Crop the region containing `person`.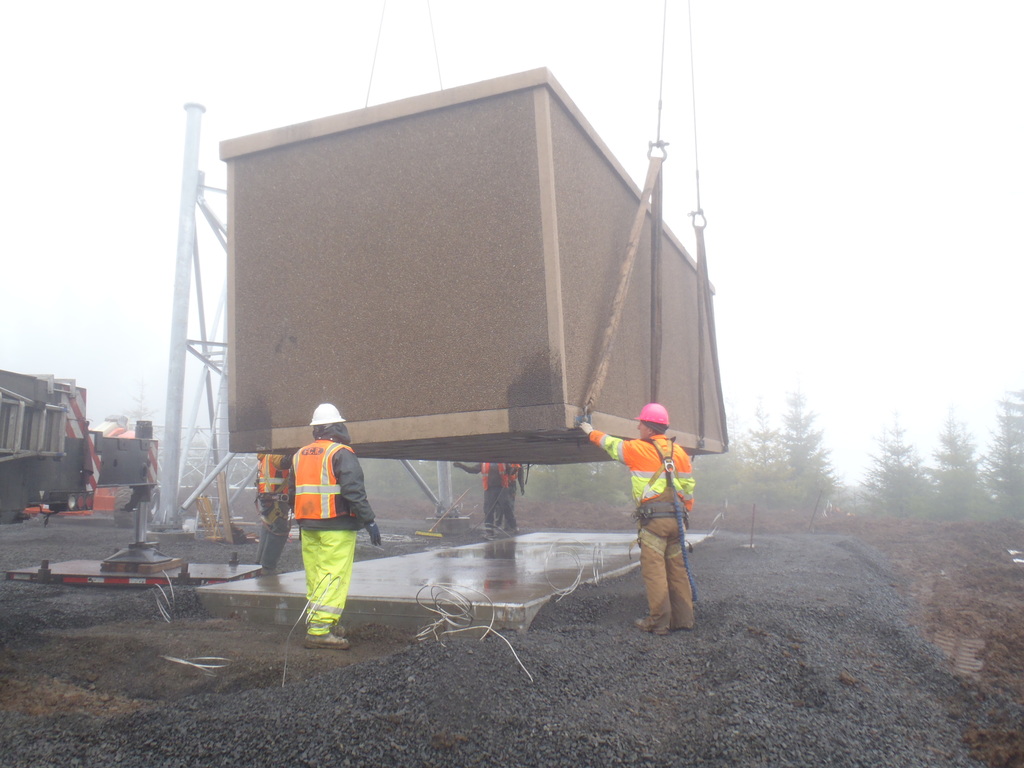
Crop region: {"left": 290, "top": 401, "right": 383, "bottom": 651}.
